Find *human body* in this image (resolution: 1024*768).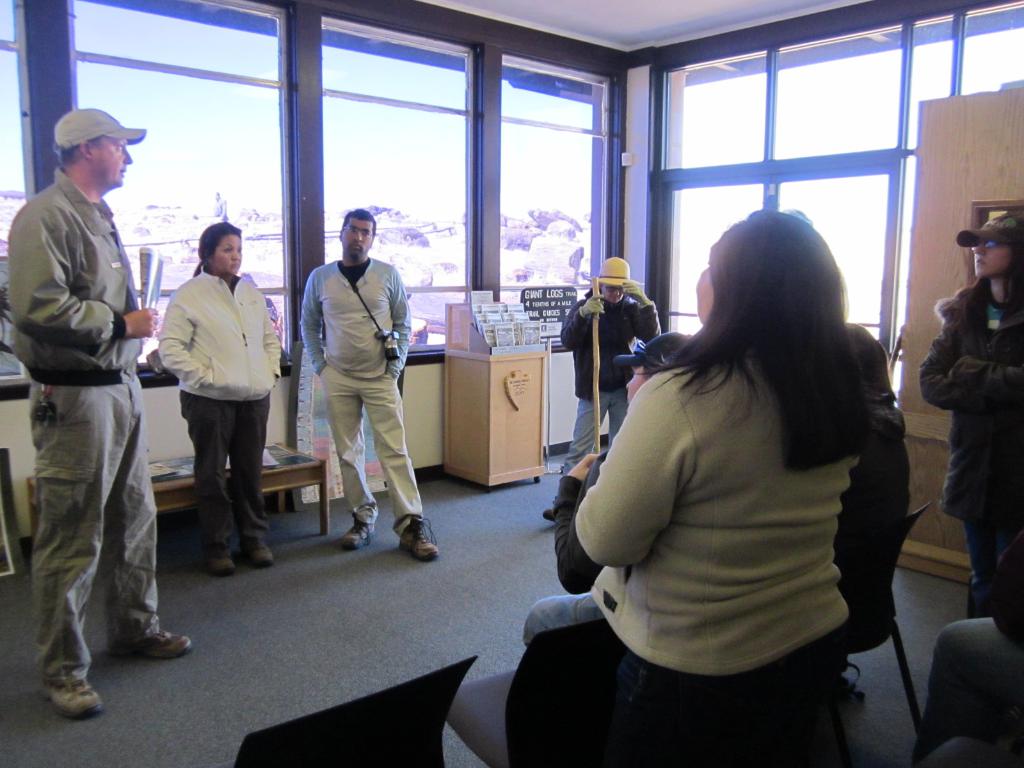
552, 290, 668, 524.
